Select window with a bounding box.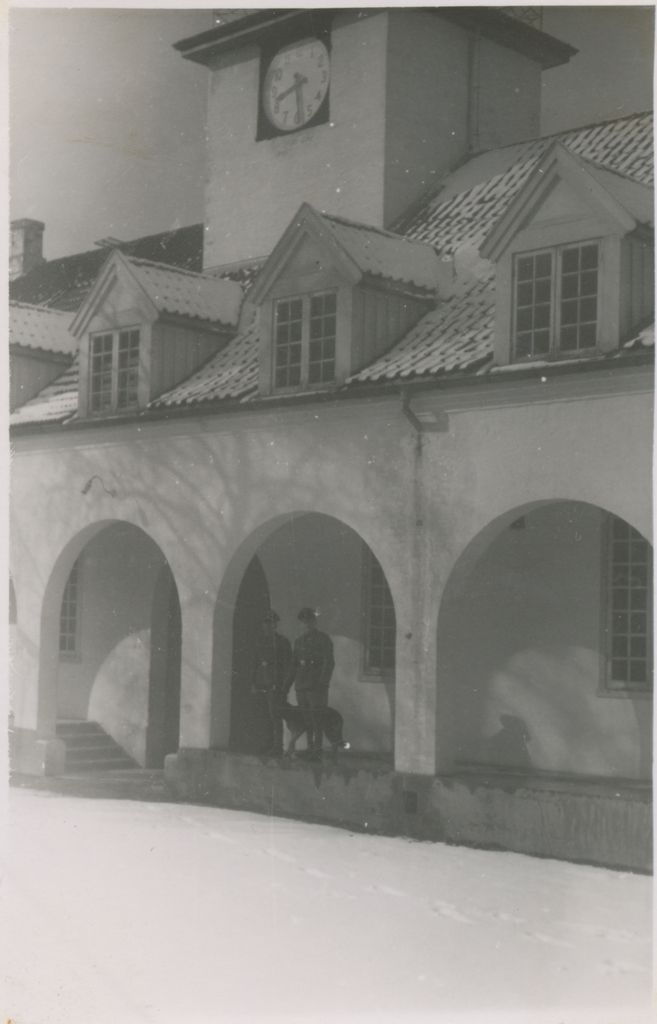
crop(597, 512, 656, 700).
